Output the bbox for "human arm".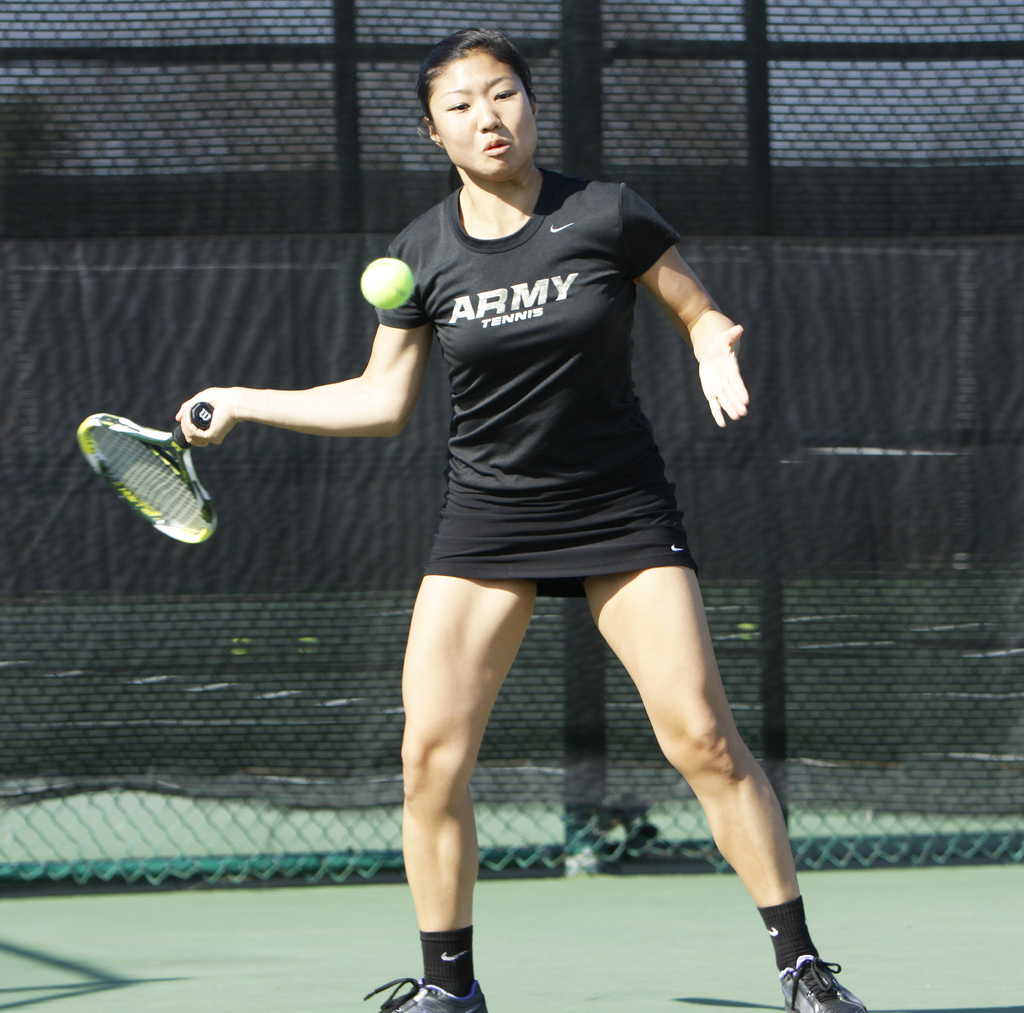
crop(603, 181, 752, 441).
